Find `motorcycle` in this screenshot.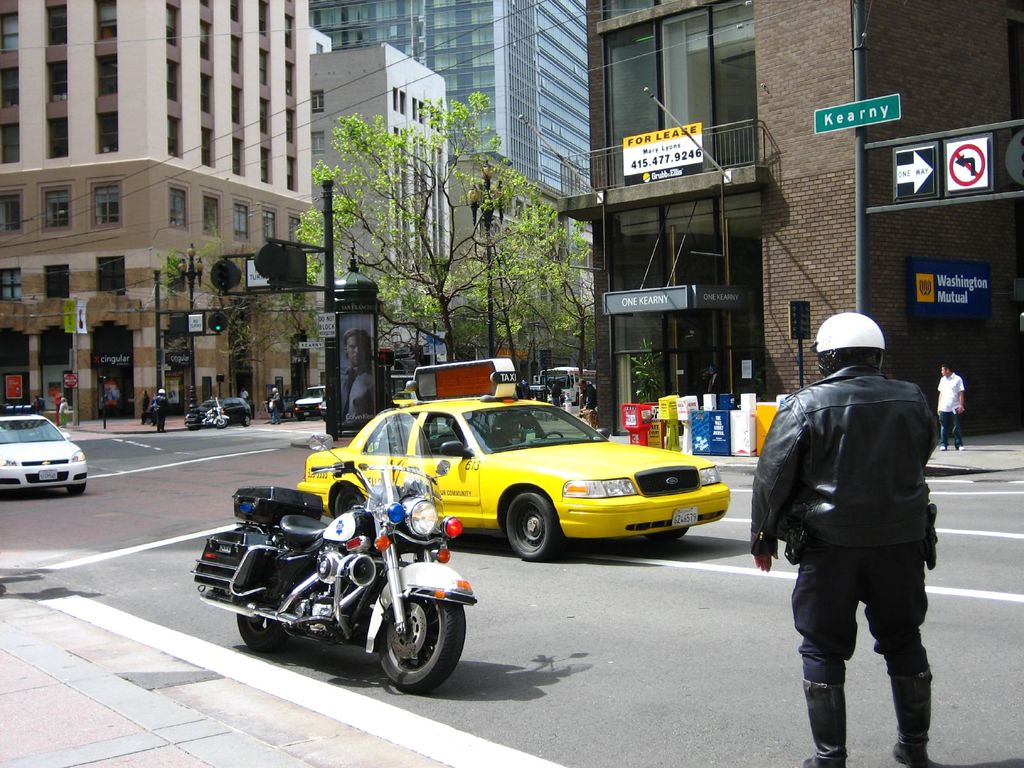
The bounding box for `motorcycle` is (212,421,461,683).
